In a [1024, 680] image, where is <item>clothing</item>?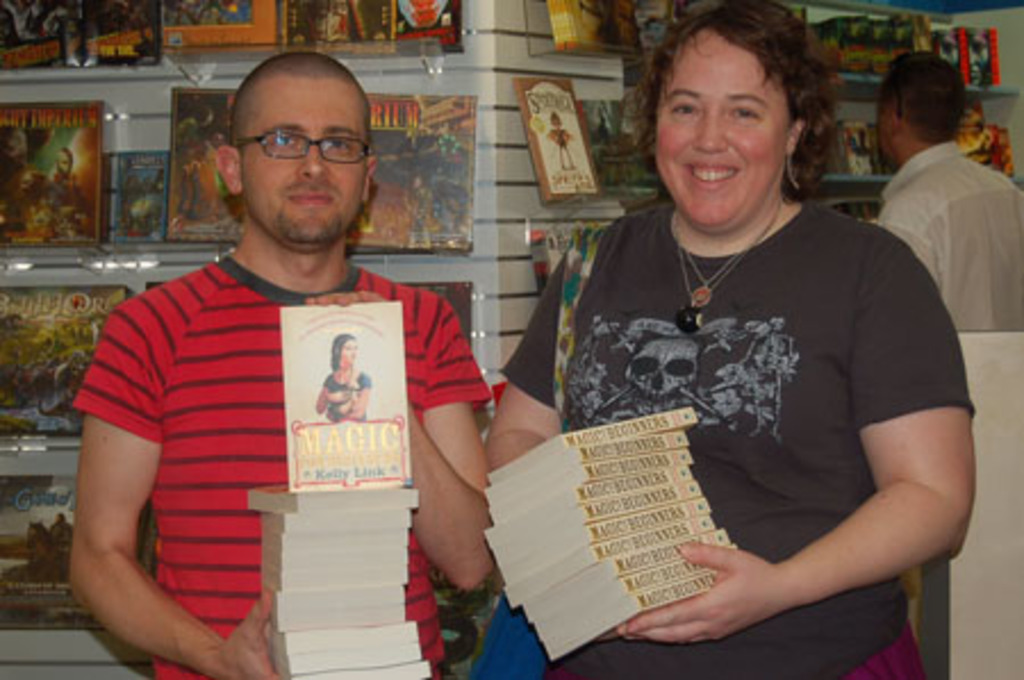
region(496, 200, 978, 678).
